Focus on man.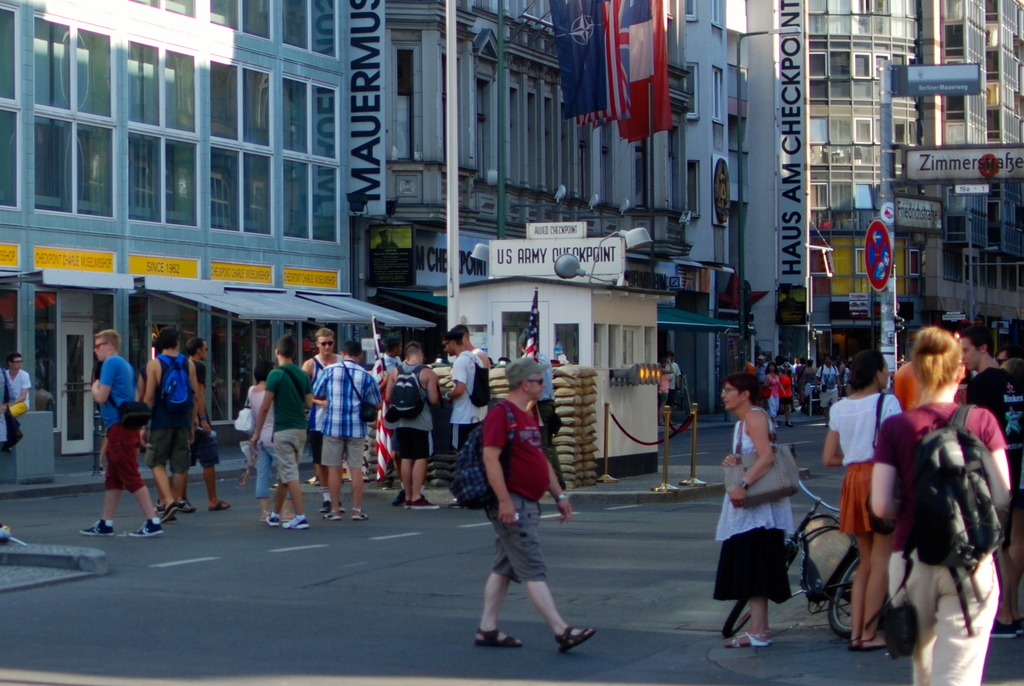
Focused at bbox(312, 338, 383, 519).
